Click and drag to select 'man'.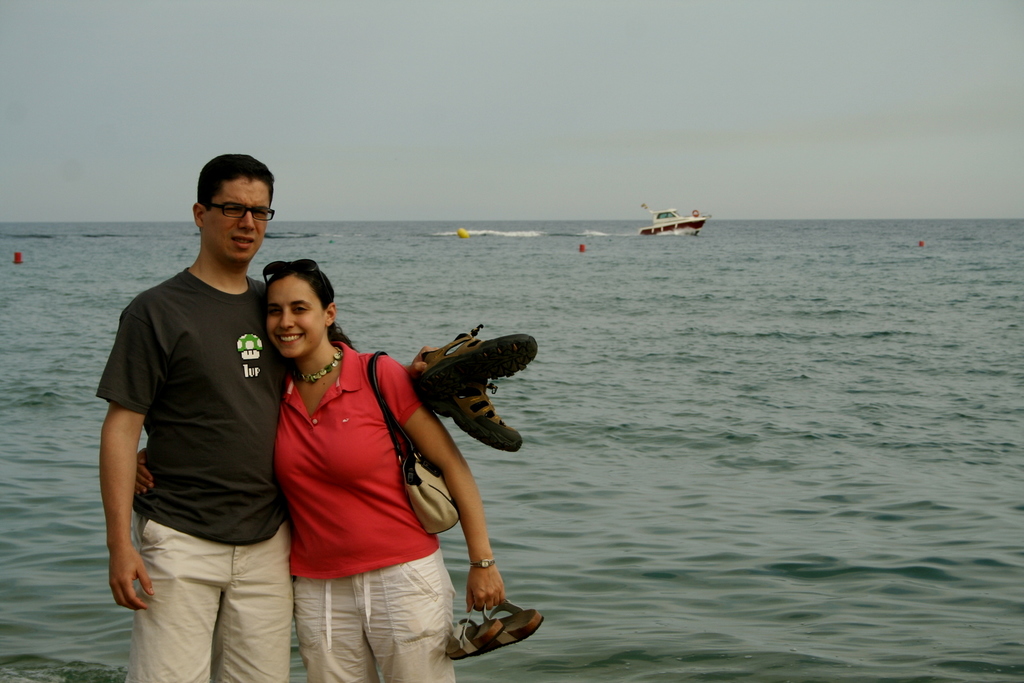
Selection: BBox(95, 152, 436, 682).
